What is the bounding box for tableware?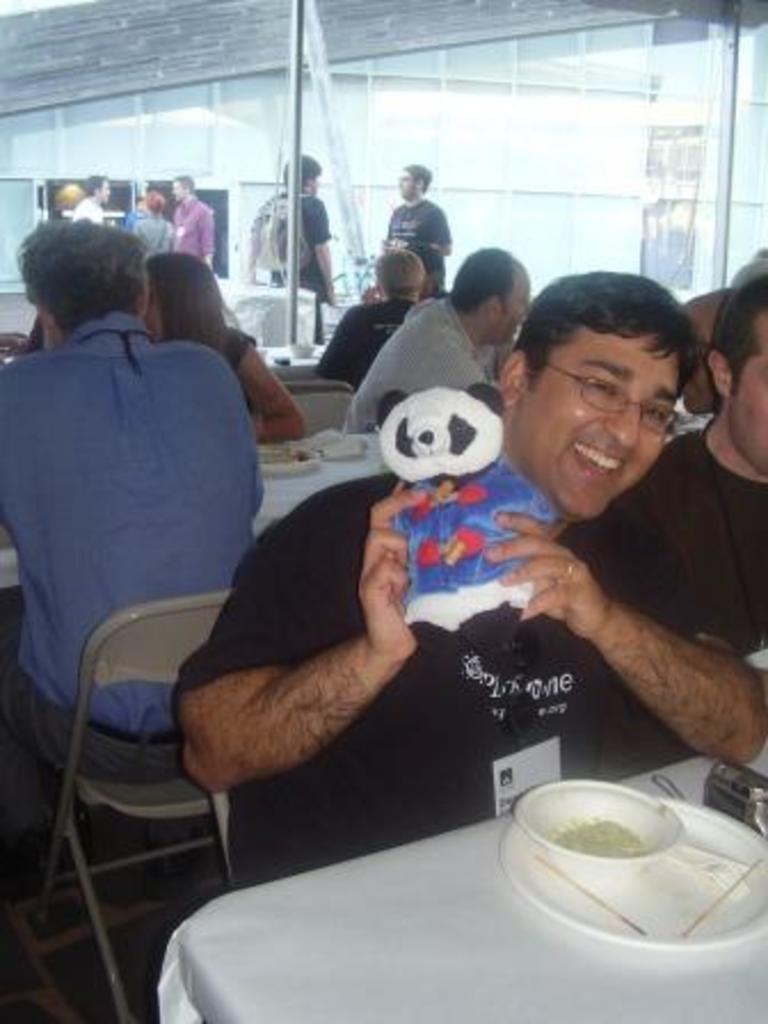
(x1=254, y1=446, x2=318, y2=475).
